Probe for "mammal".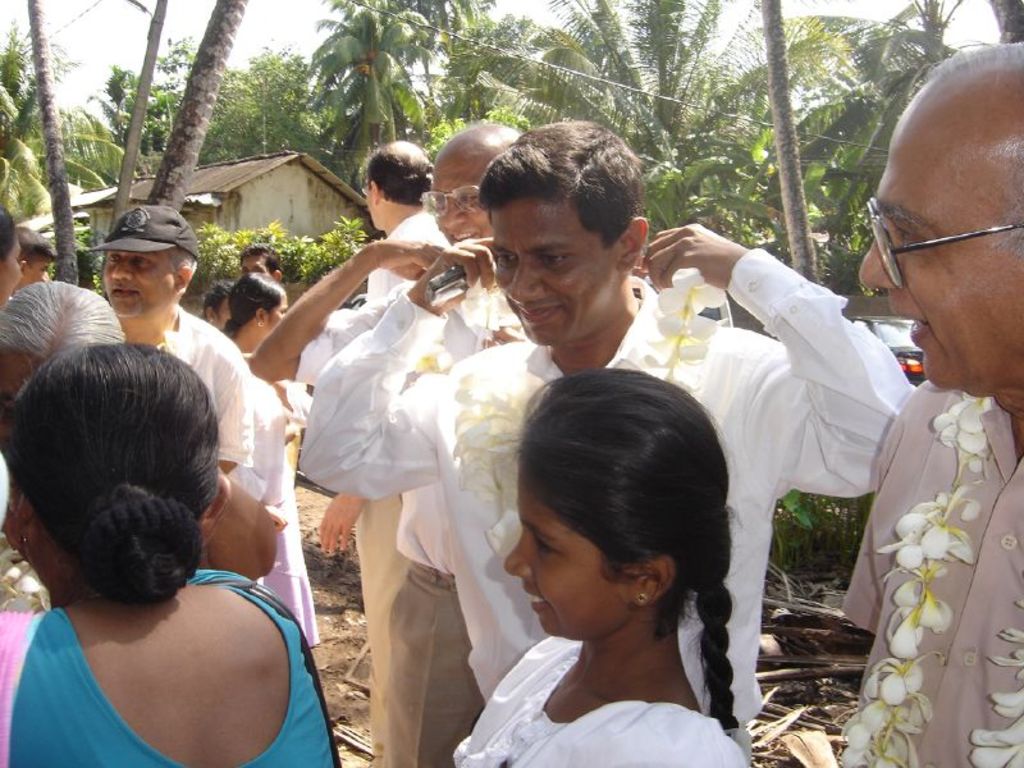
Probe result: (307,138,453,753).
